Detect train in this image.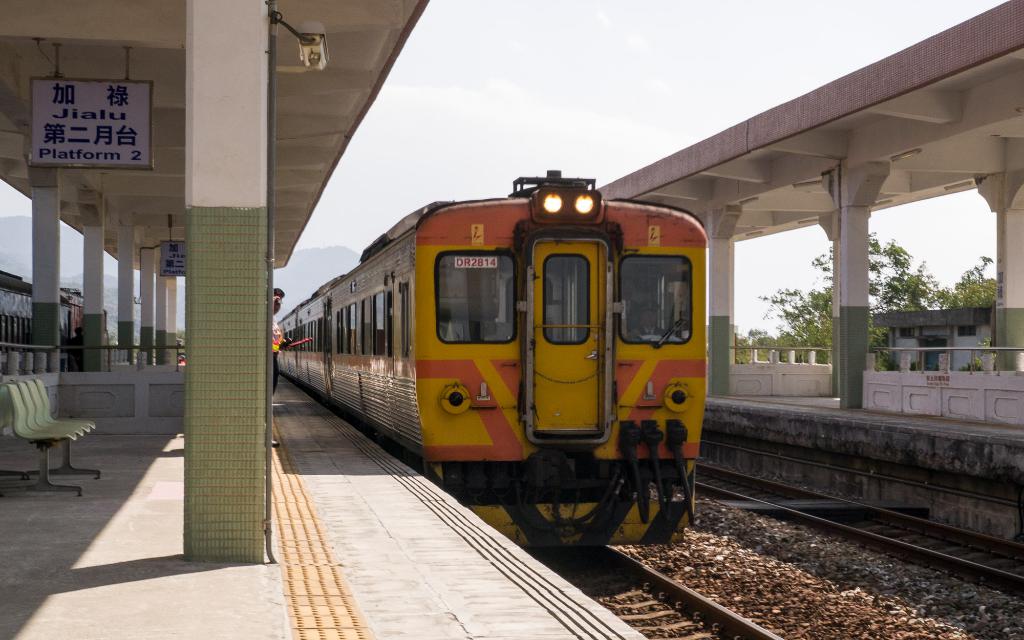
Detection: rect(279, 165, 707, 543).
